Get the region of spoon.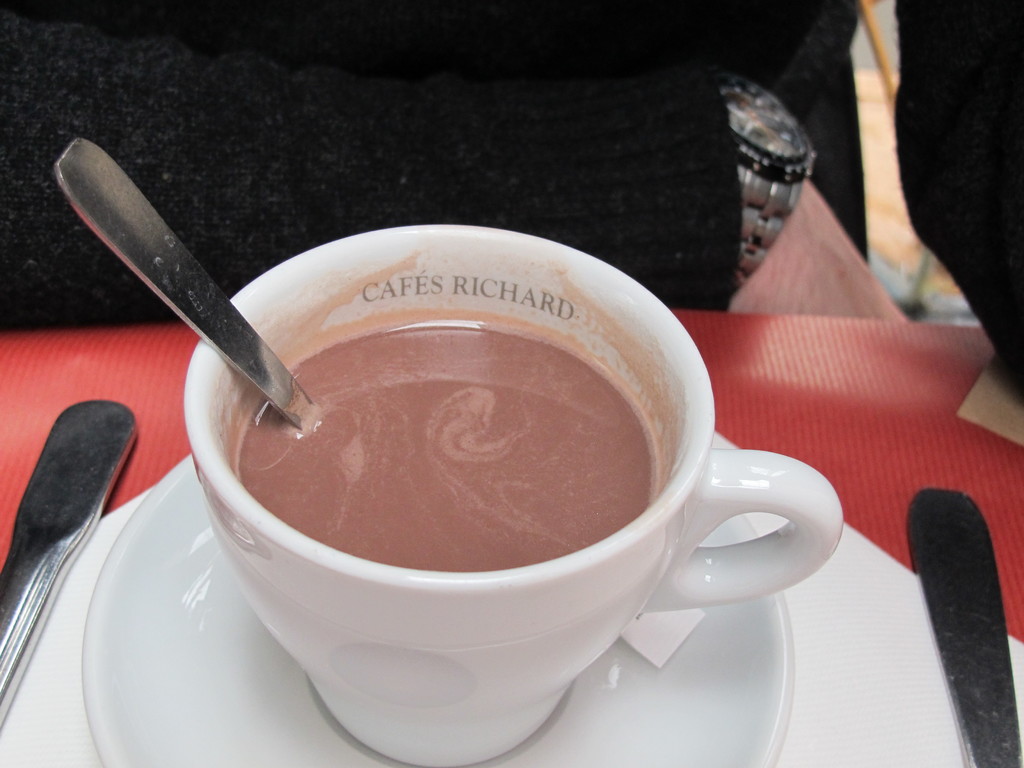
select_region(52, 137, 316, 429).
